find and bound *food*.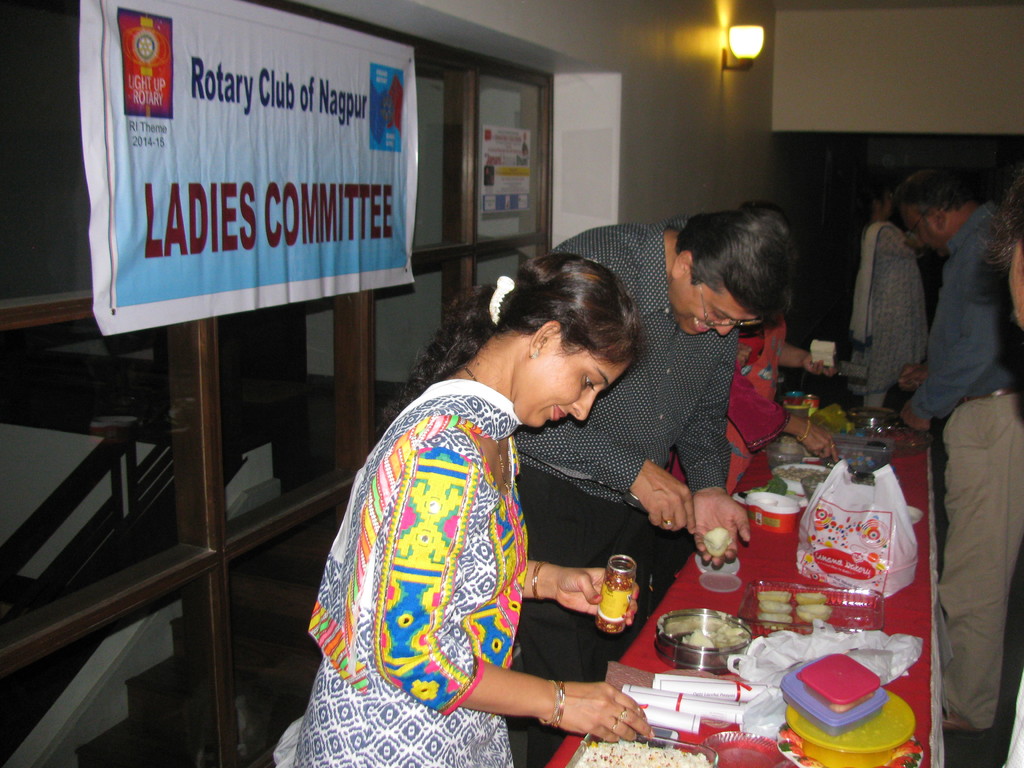
Bound: 796,588,831,606.
